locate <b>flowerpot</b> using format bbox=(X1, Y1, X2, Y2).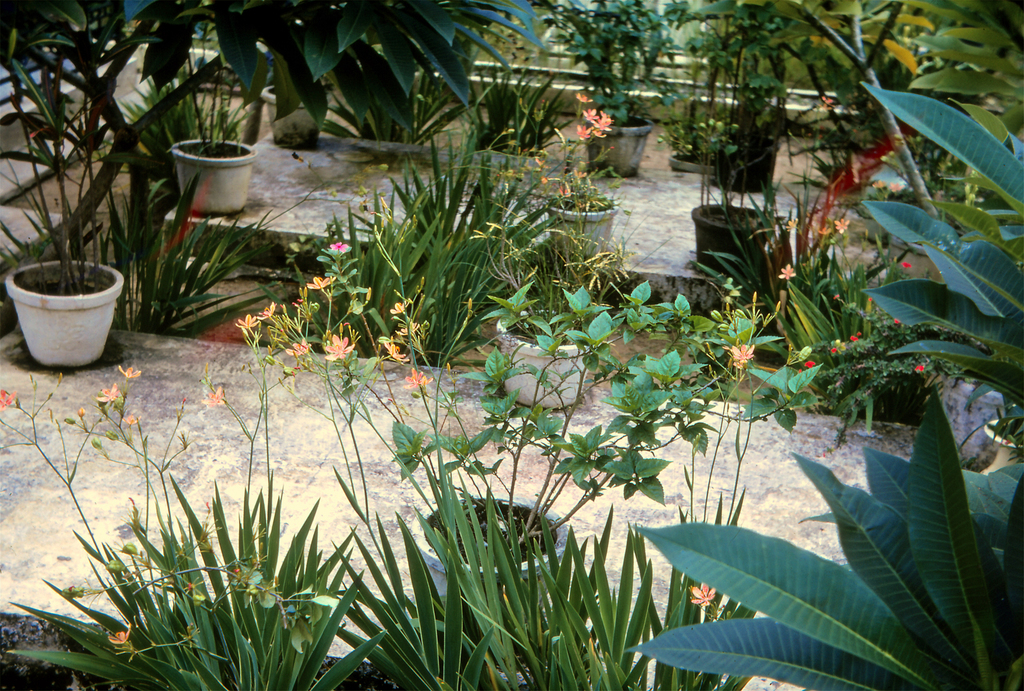
bbox=(496, 306, 596, 408).
